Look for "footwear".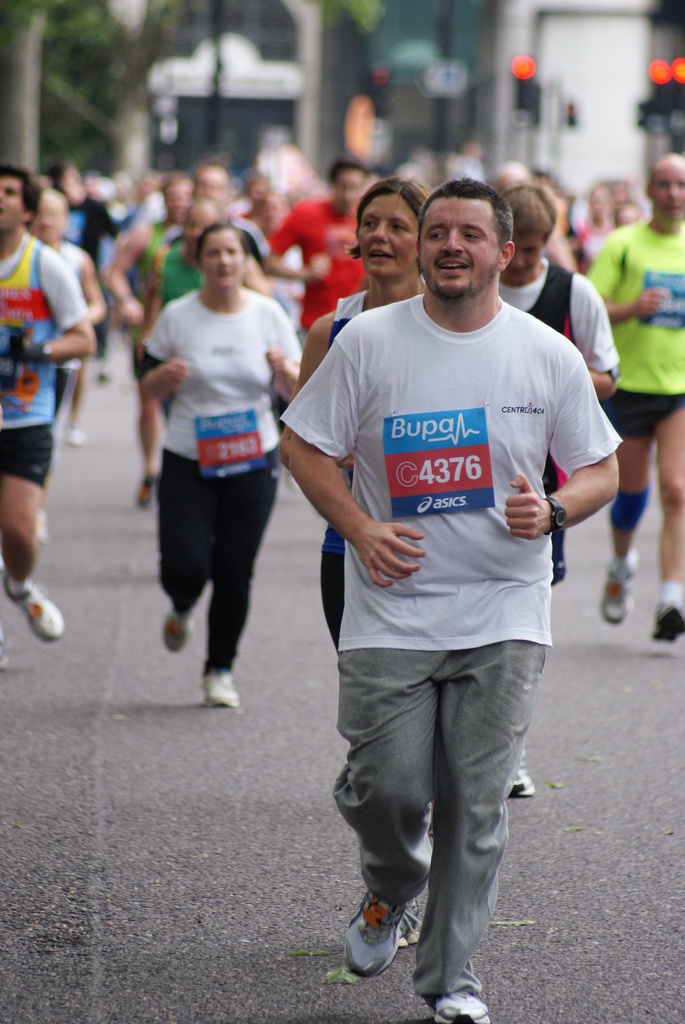
Found: bbox=[429, 984, 510, 1023].
